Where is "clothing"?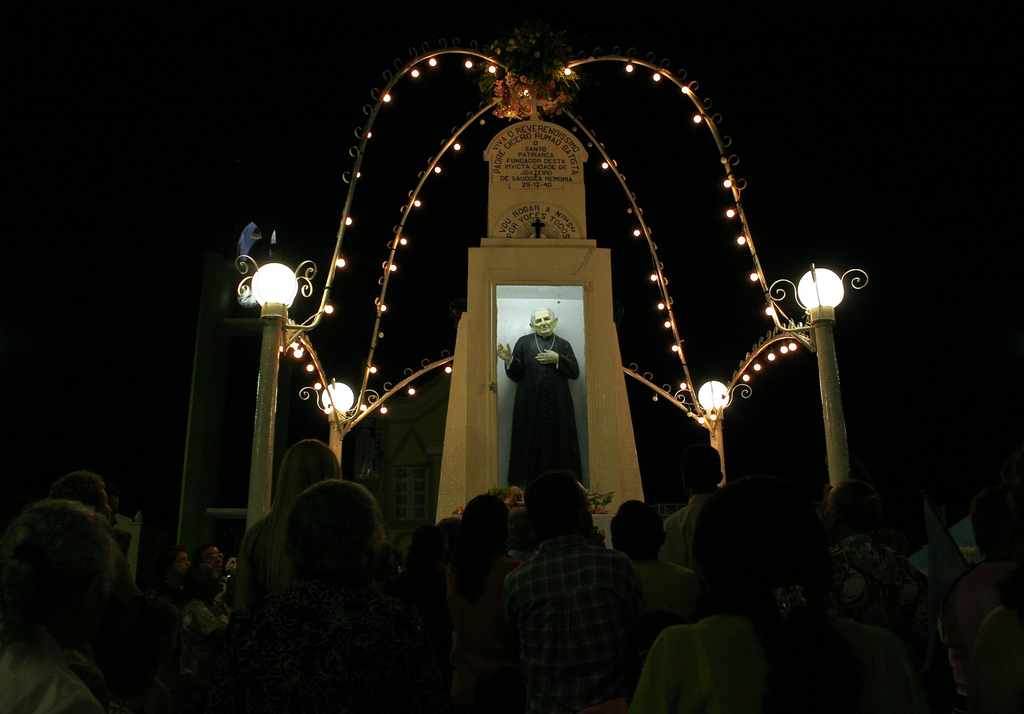
BBox(662, 493, 712, 569).
